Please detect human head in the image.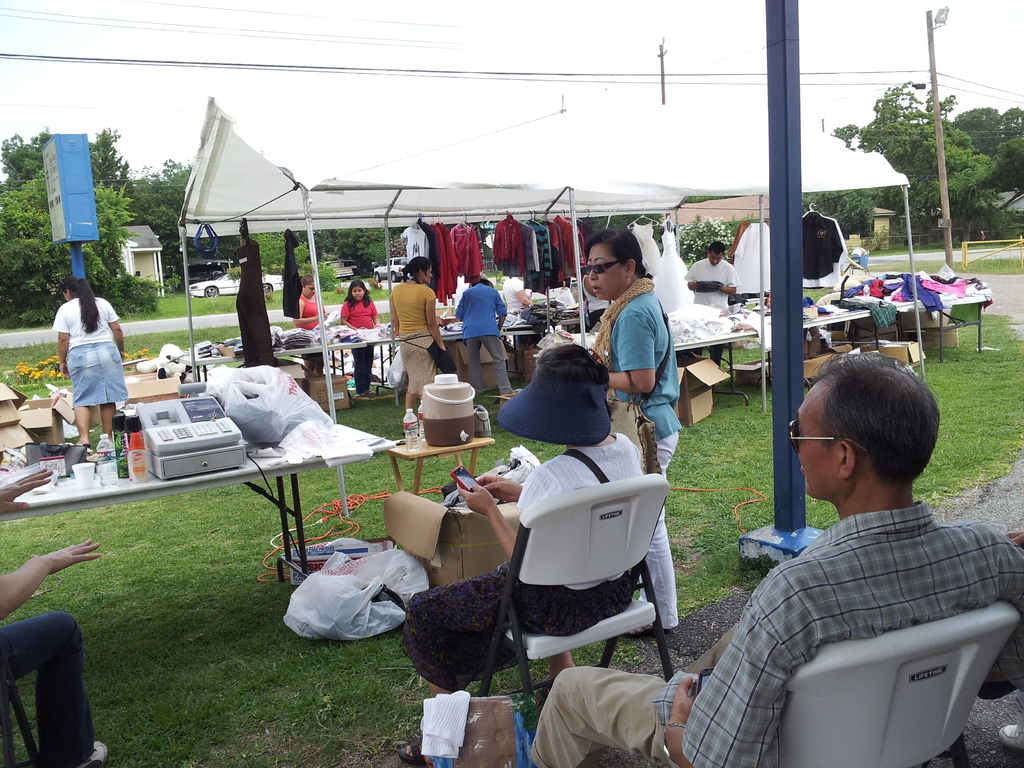
bbox(469, 272, 494, 288).
